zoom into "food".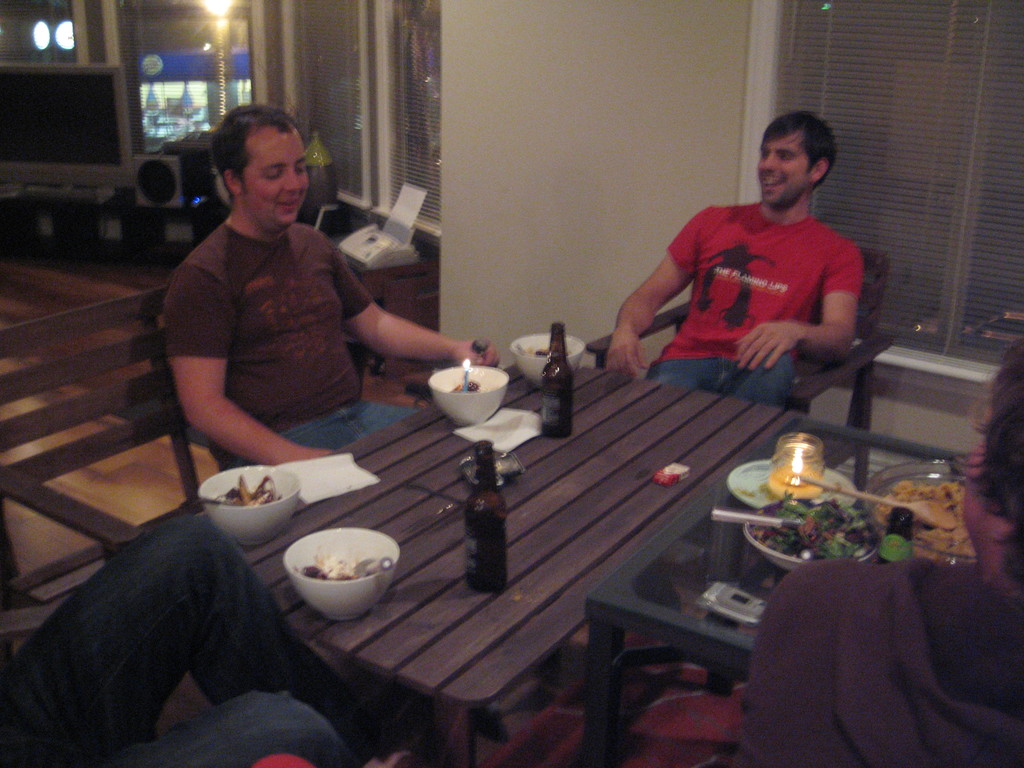
Zoom target: {"x1": 212, "y1": 467, "x2": 289, "y2": 504}.
